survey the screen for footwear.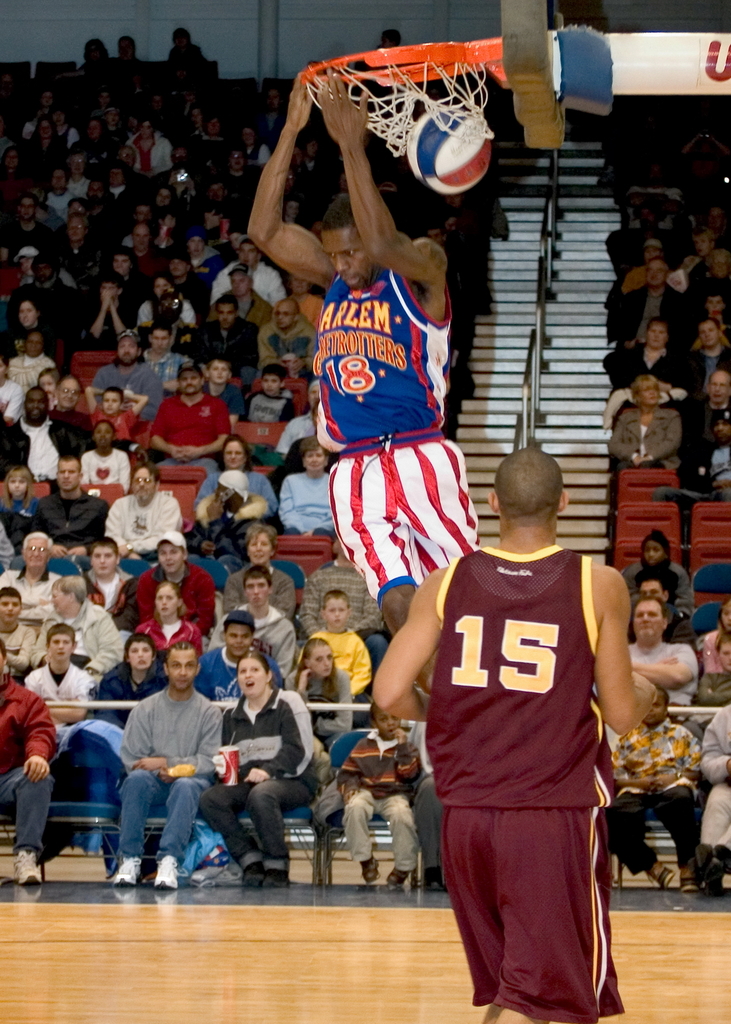
Survey found: 695,840,711,866.
